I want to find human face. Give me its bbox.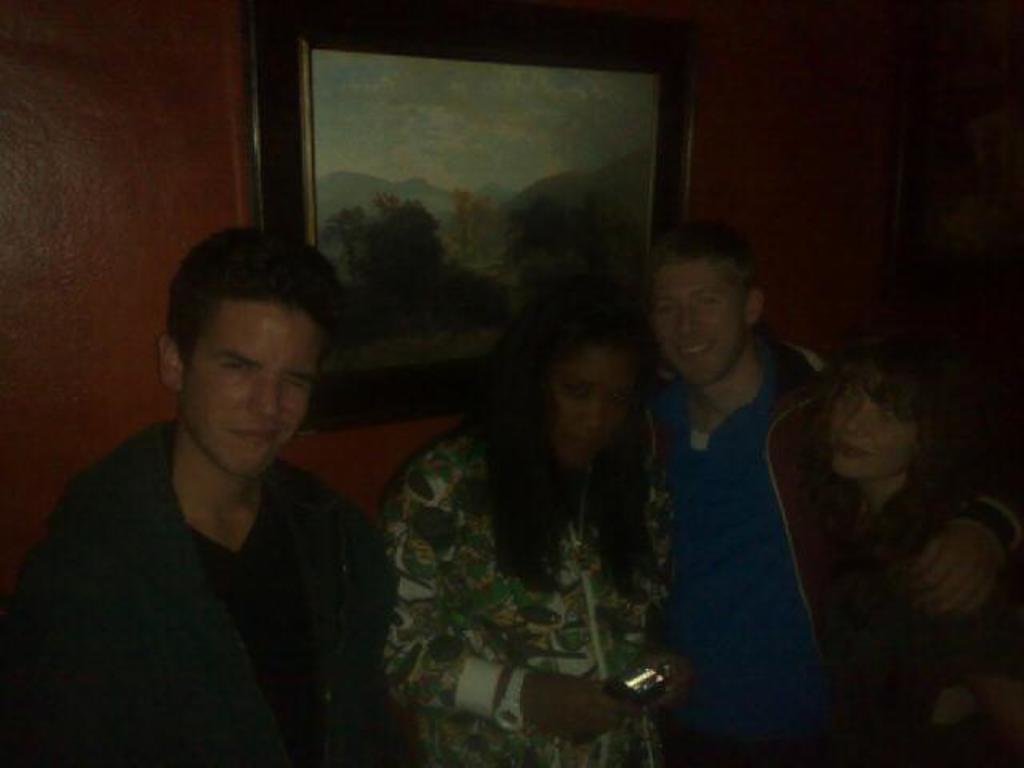
[181,302,326,480].
